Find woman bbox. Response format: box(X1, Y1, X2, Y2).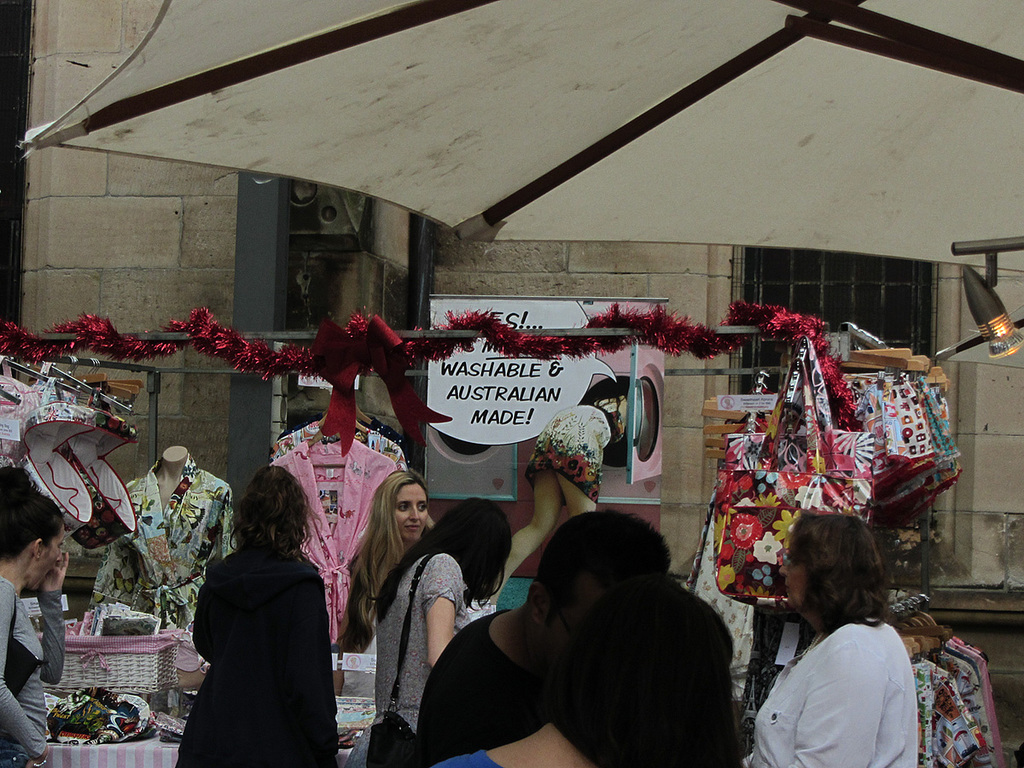
box(345, 463, 435, 661).
